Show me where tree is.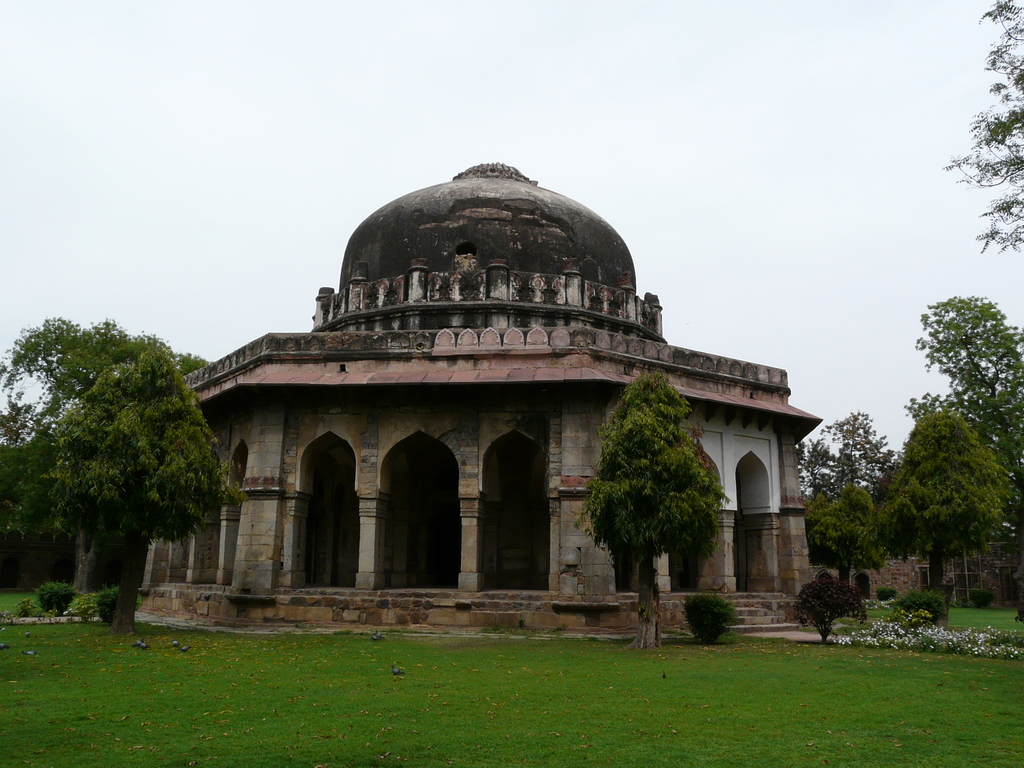
tree is at 801,486,888,584.
